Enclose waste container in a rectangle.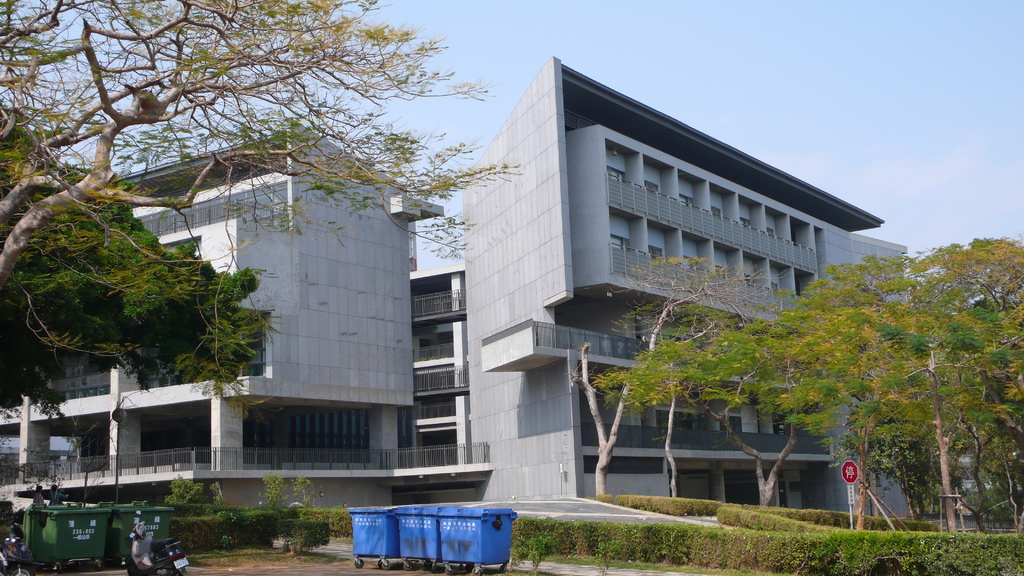
locate(101, 498, 179, 574).
